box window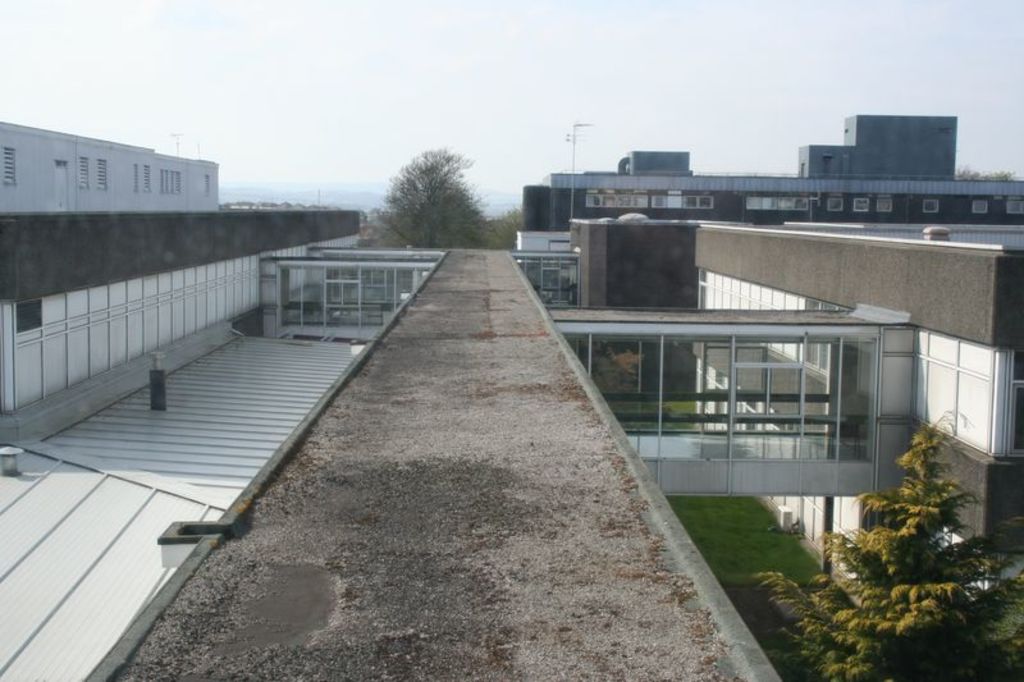
76,156,92,193
